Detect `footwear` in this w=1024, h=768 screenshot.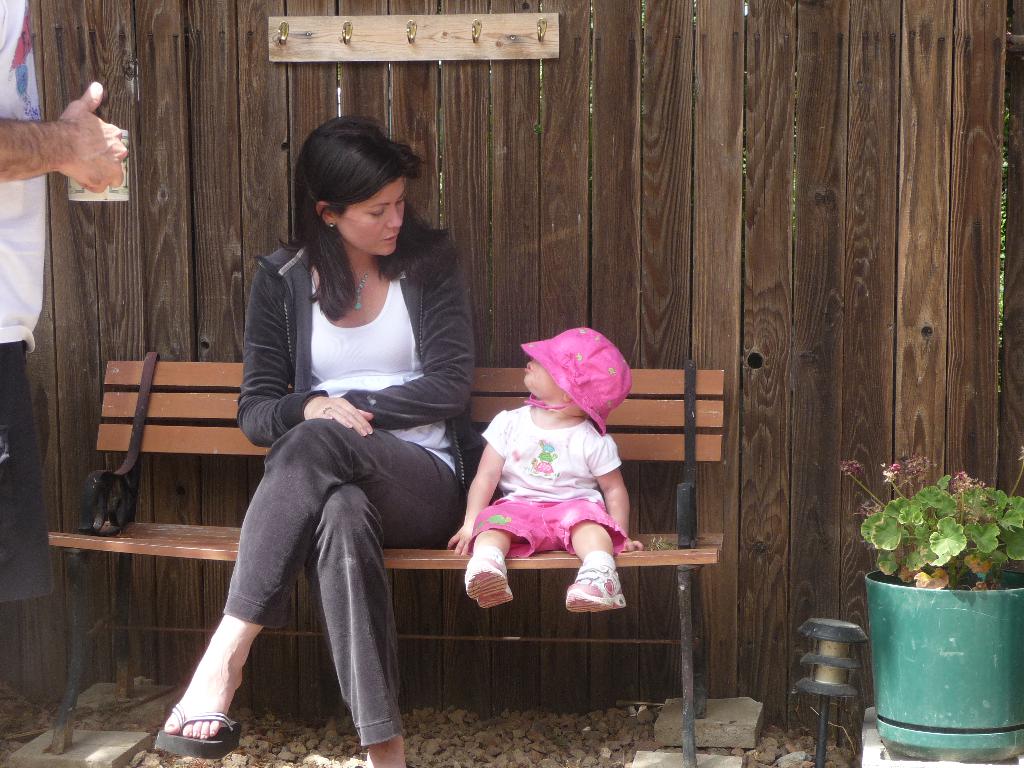
Detection: BBox(465, 554, 513, 612).
